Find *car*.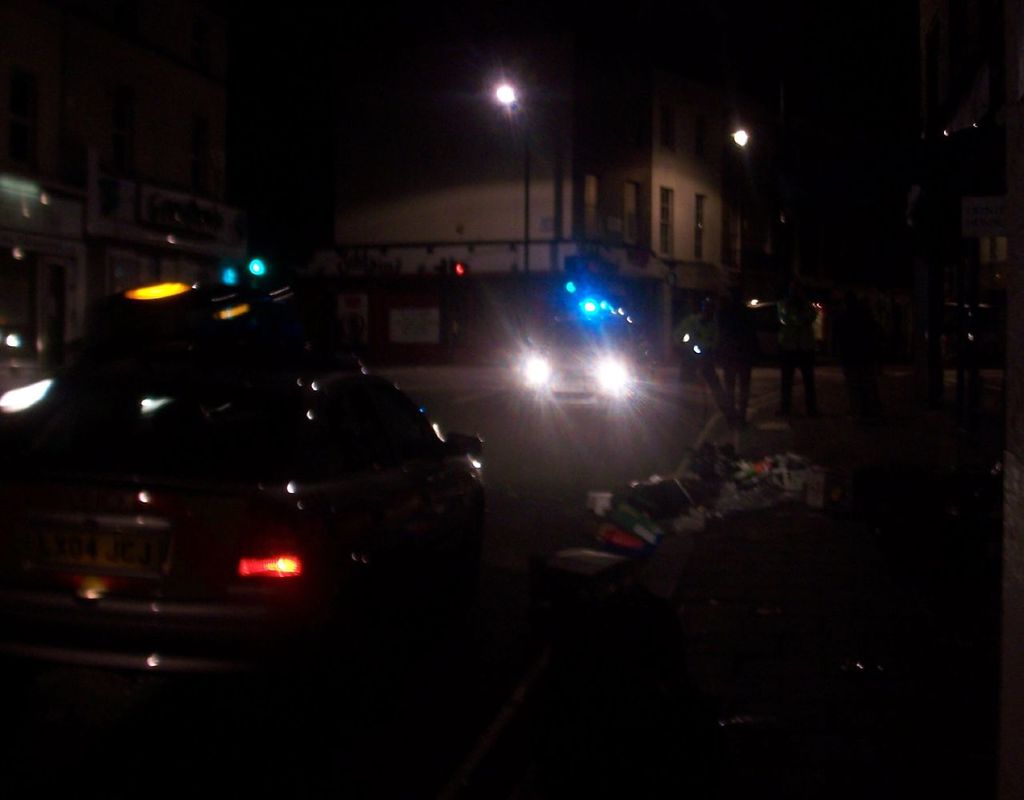
[left=0, top=366, right=496, bottom=705].
